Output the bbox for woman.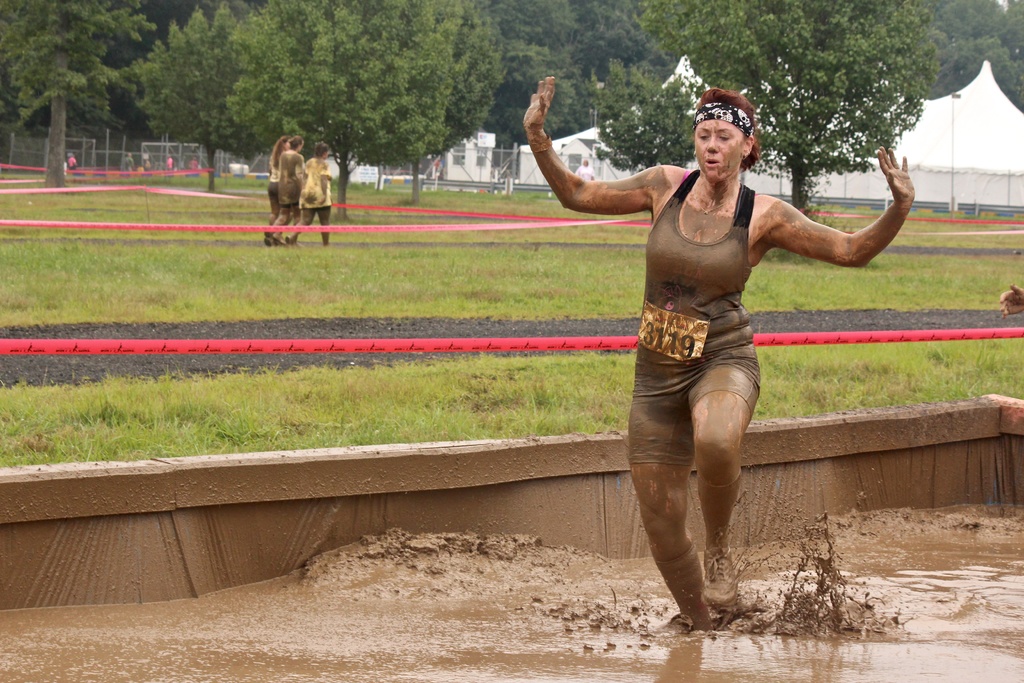
266, 131, 289, 239.
